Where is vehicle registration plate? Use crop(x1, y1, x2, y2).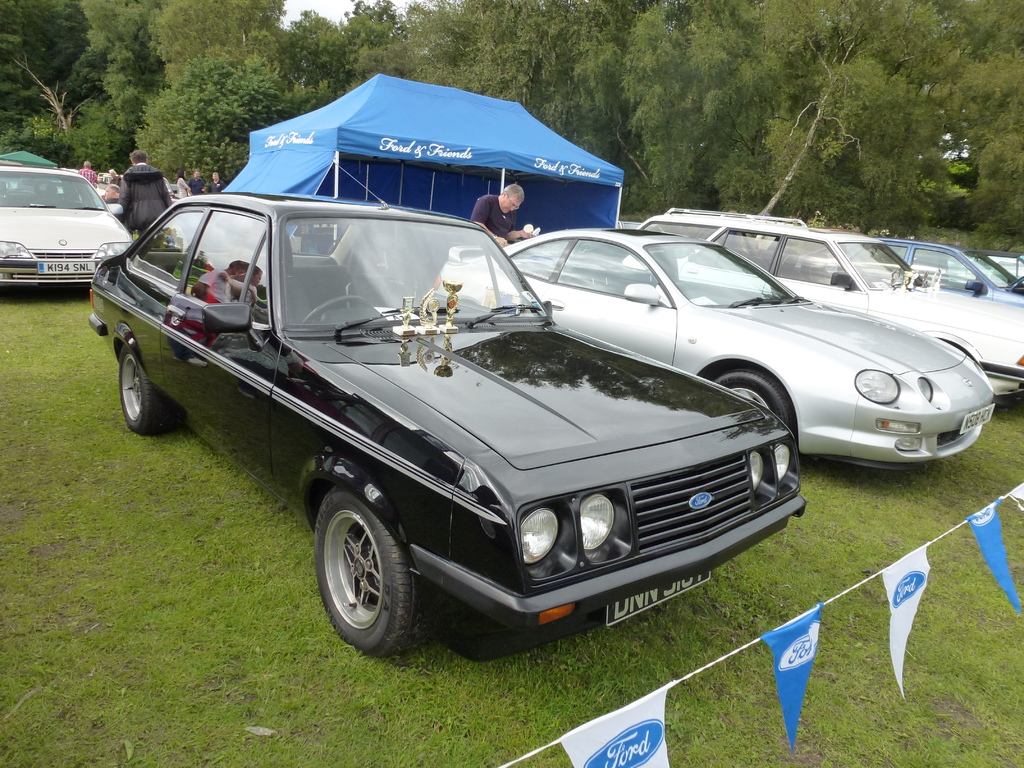
crop(34, 259, 101, 281).
